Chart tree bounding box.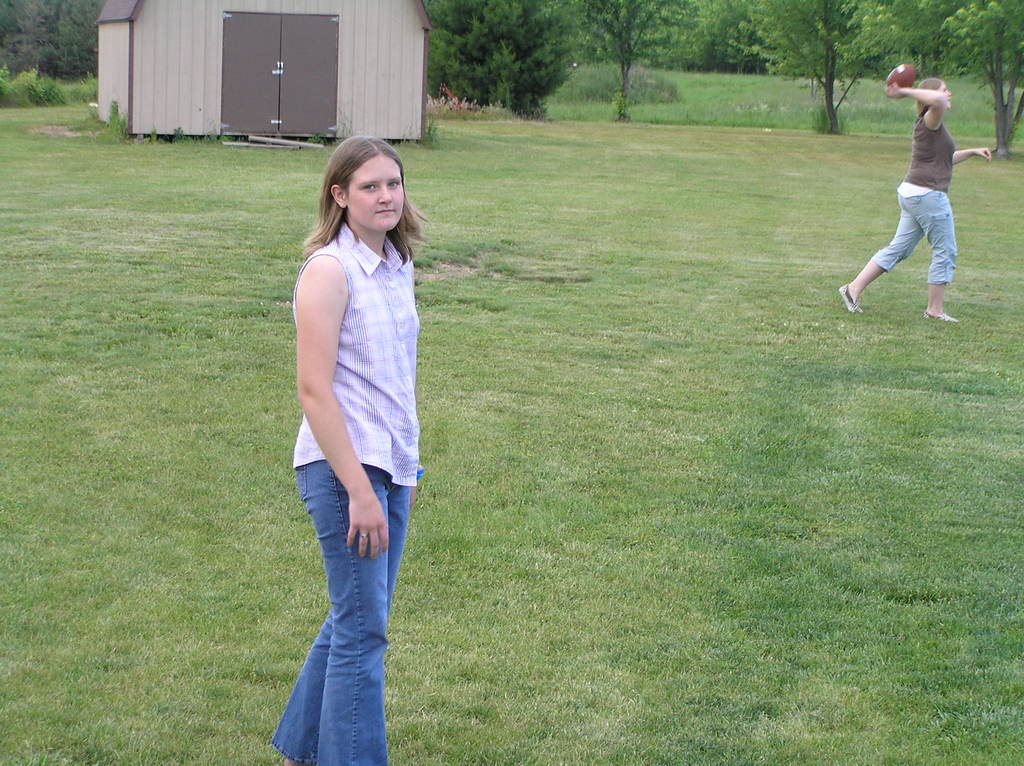
Charted: x1=652 y1=1 x2=771 y2=74.
